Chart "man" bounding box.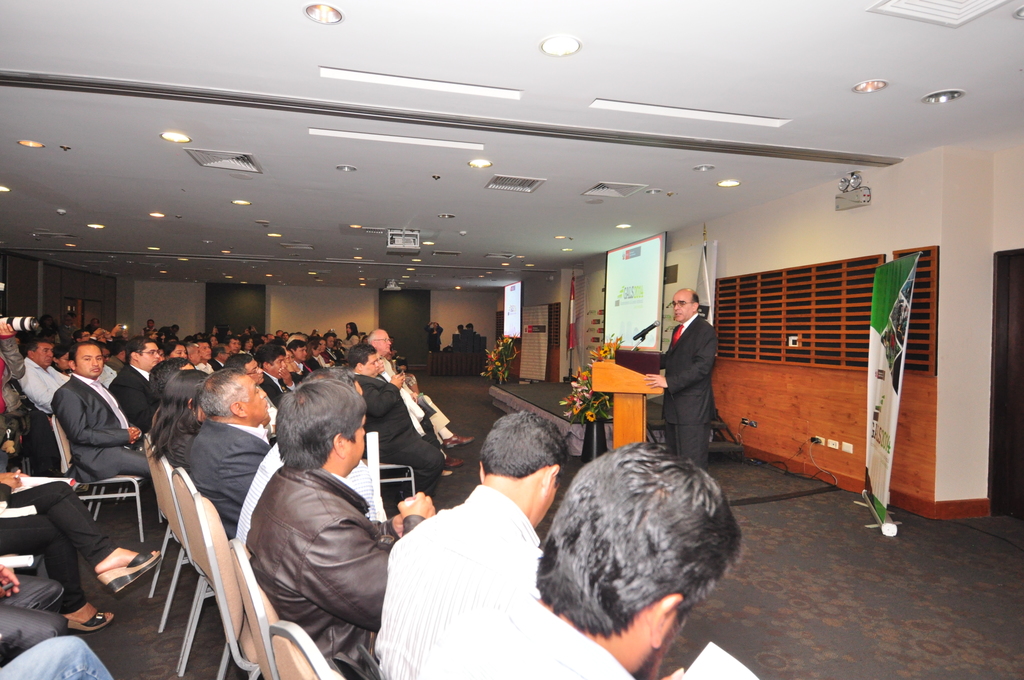
Charted: (649, 287, 721, 475).
